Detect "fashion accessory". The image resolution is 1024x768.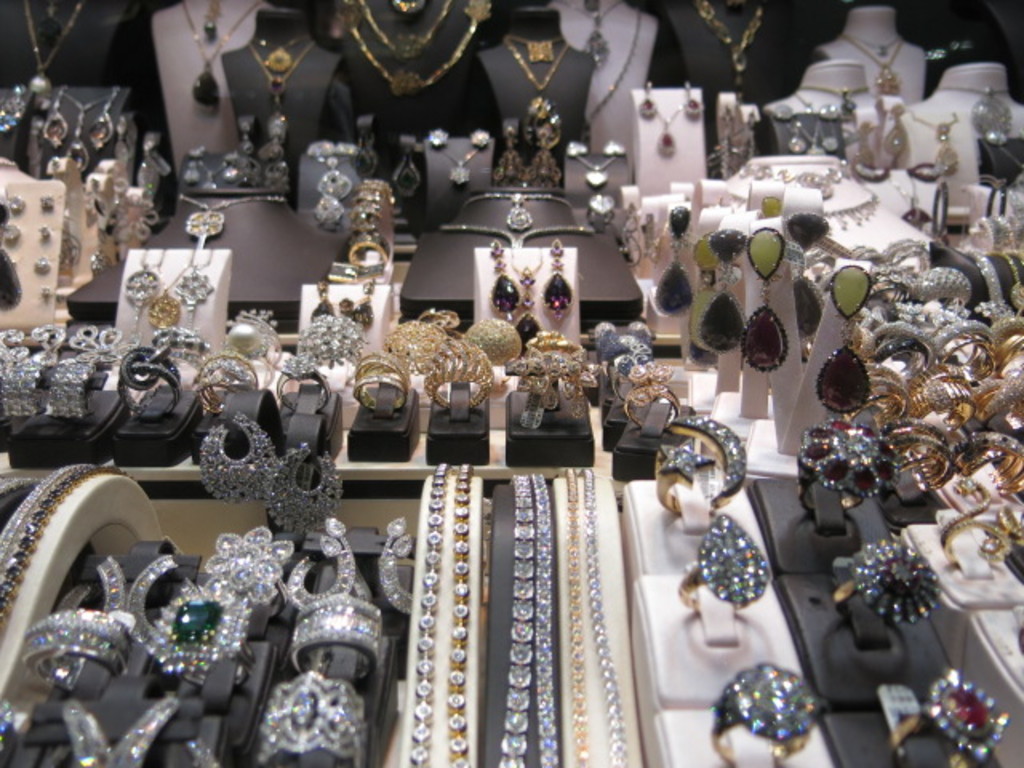
808:262:877:418.
